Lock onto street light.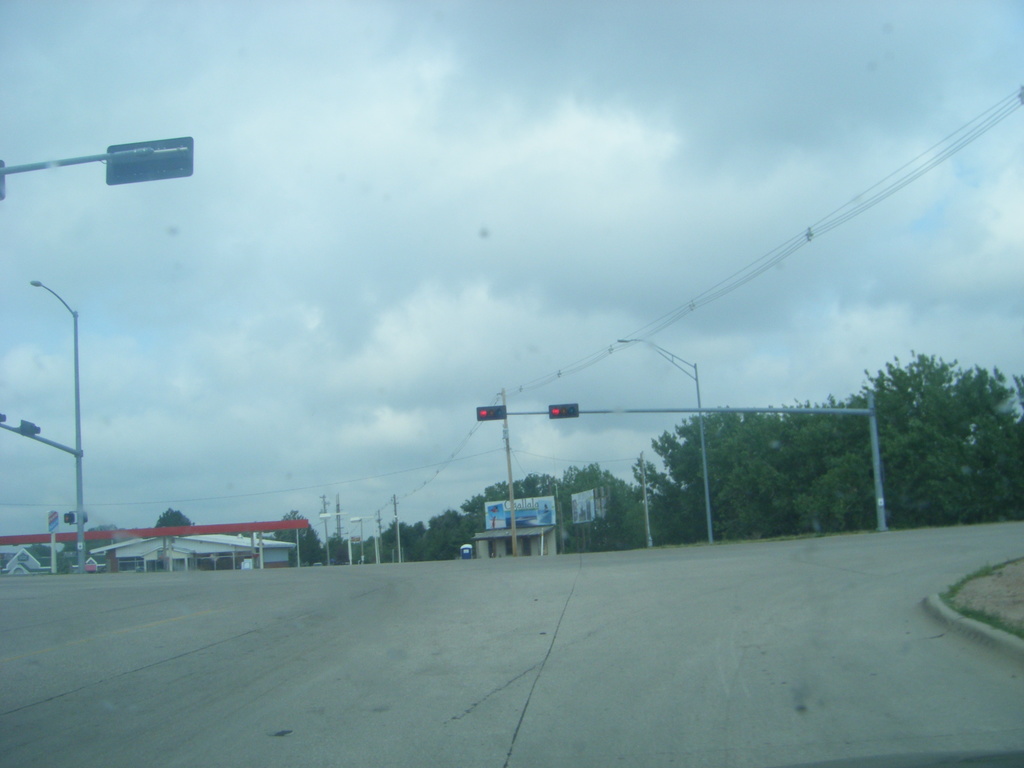
Locked: x1=619, y1=332, x2=712, y2=537.
